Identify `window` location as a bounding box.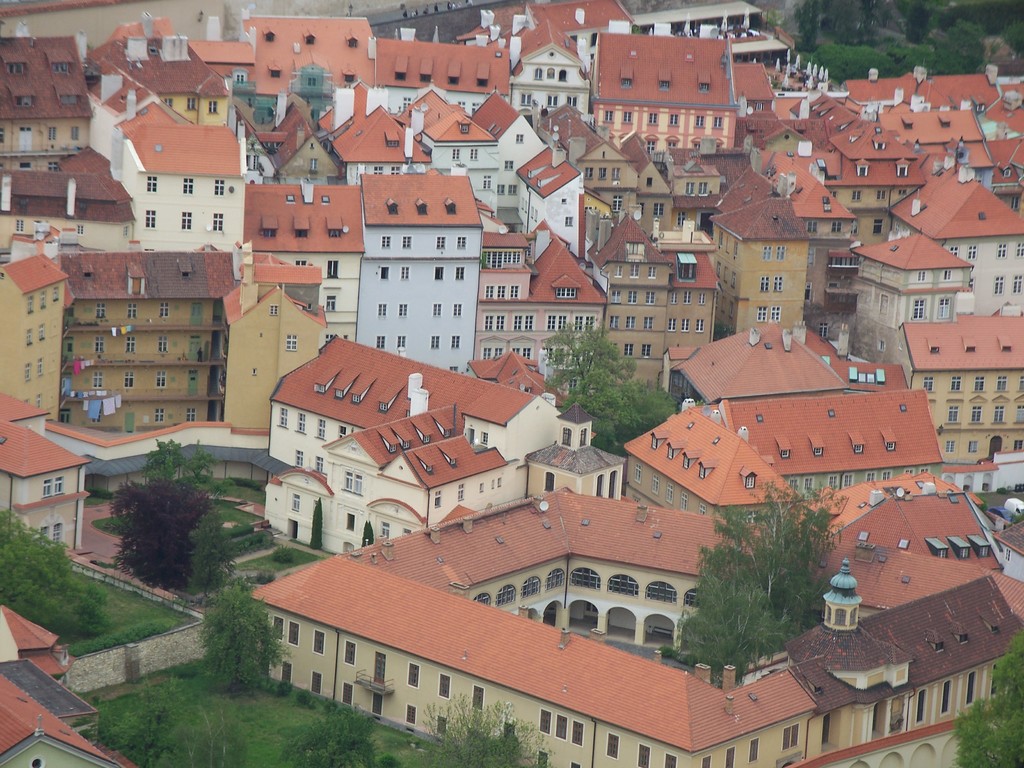
145,209,154,226.
